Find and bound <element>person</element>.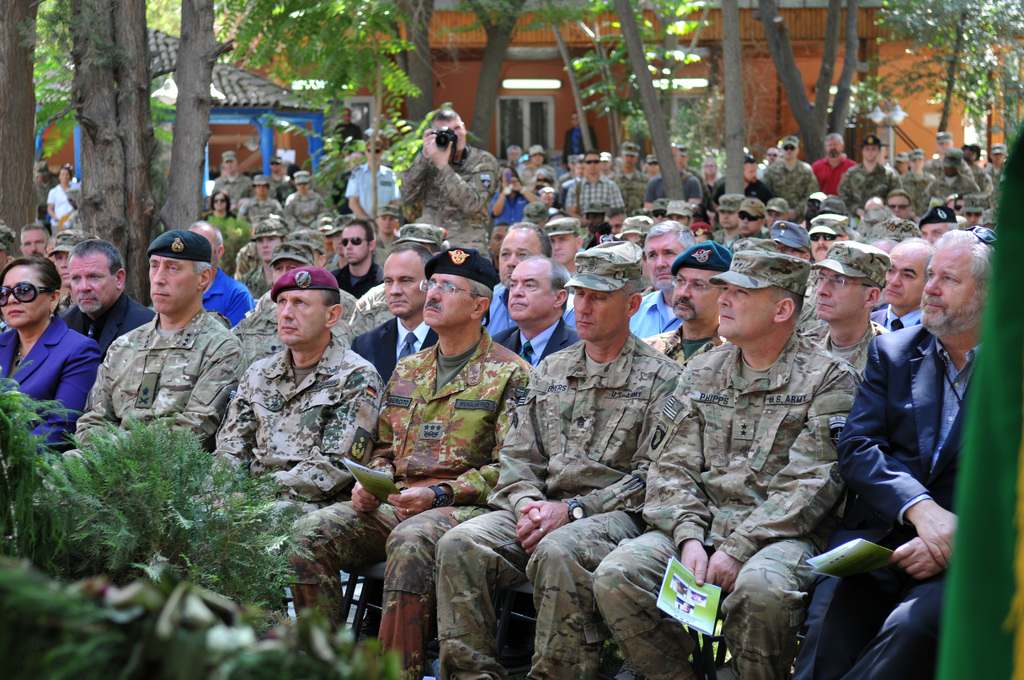
Bound: <region>51, 235, 238, 528</region>.
